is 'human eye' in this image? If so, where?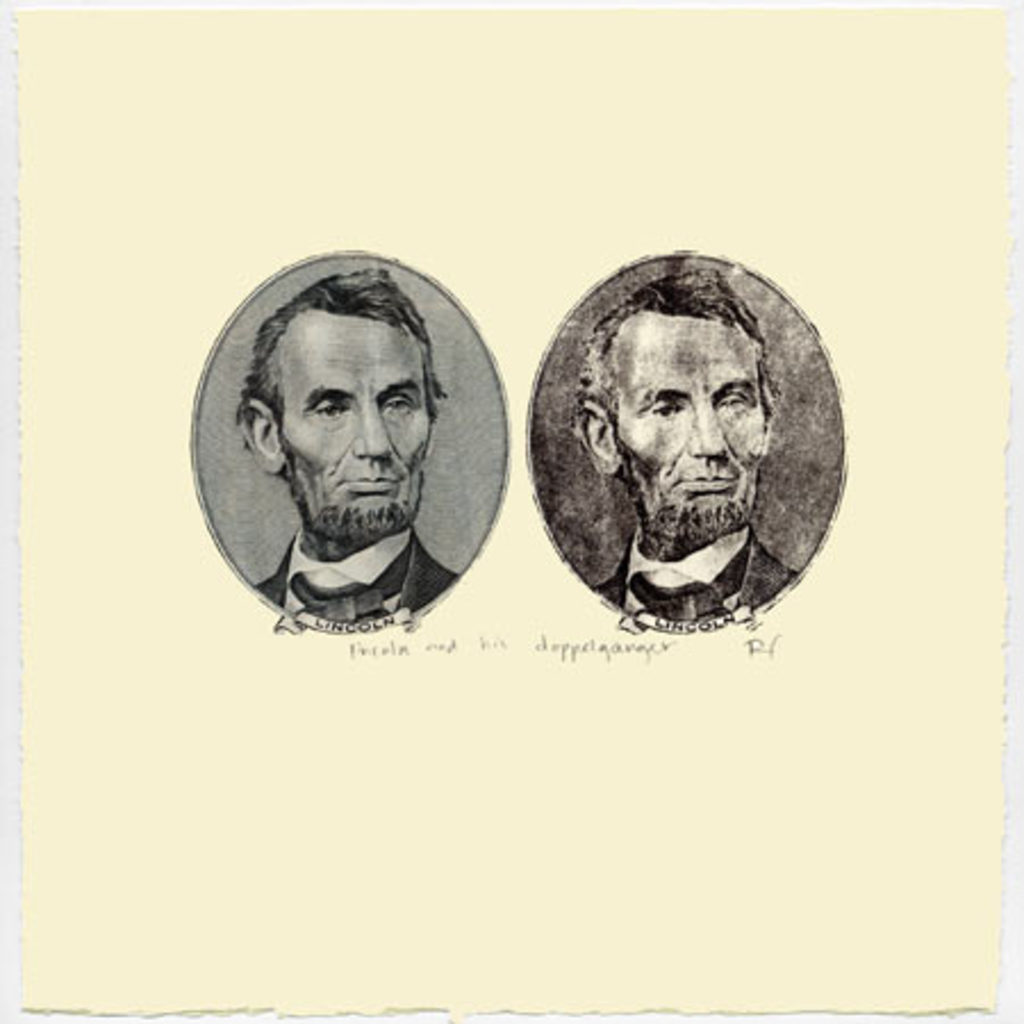
Yes, at l=378, t=391, r=421, b=416.
